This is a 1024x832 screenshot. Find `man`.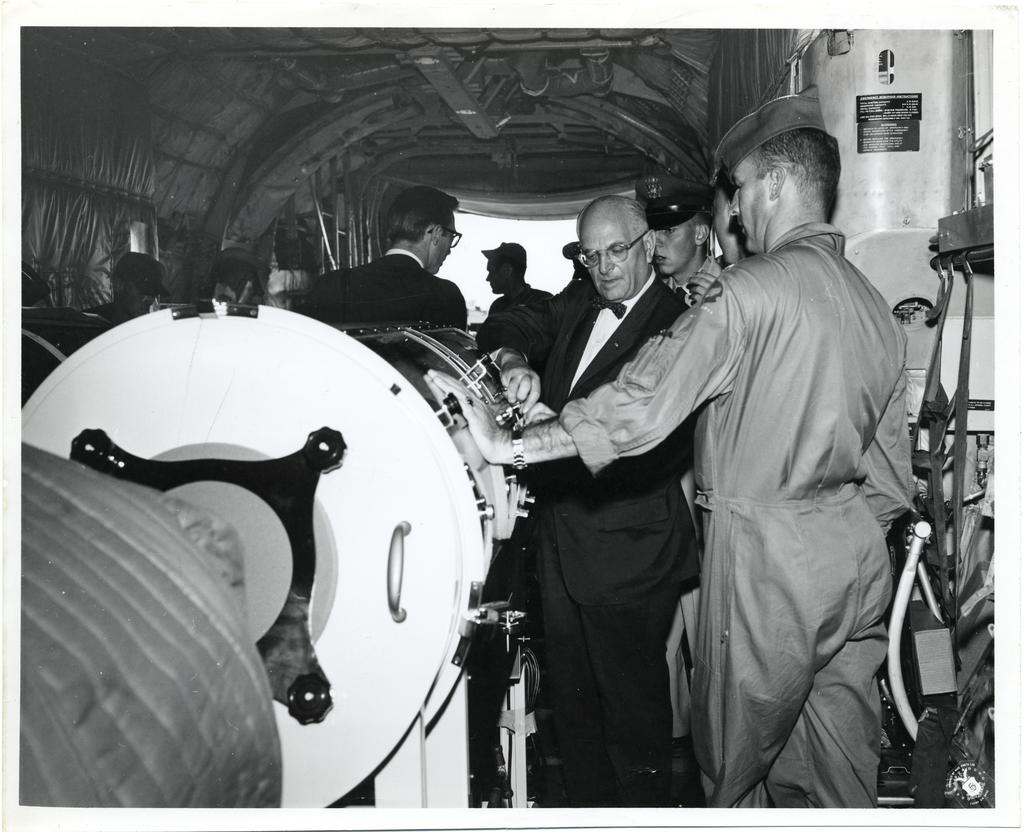
Bounding box: [526, 243, 598, 381].
